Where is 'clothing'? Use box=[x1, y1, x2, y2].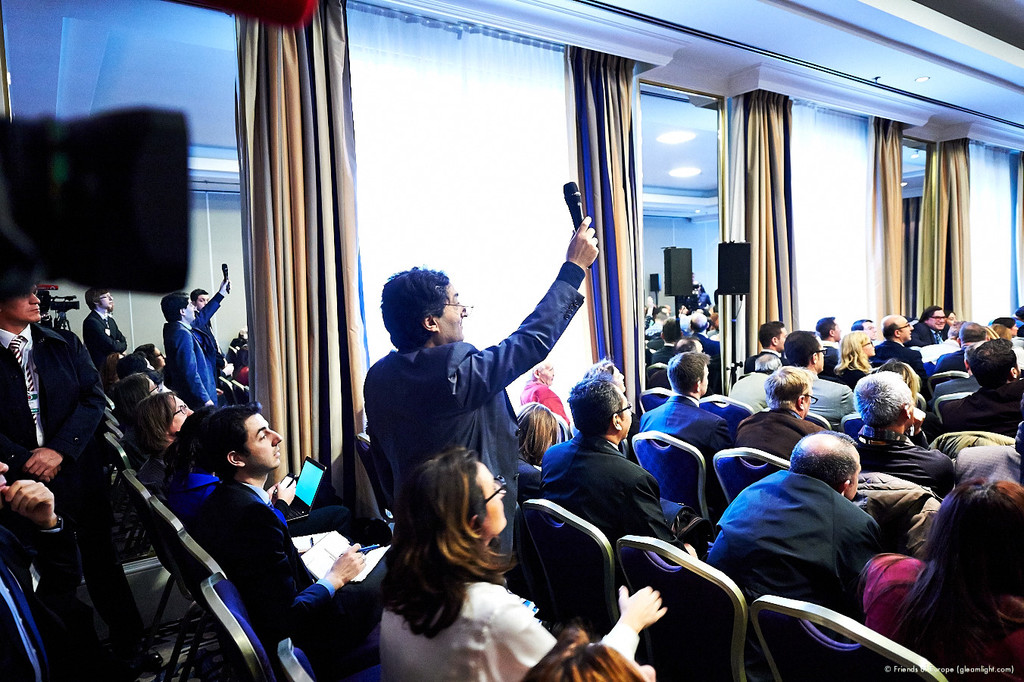
box=[518, 379, 567, 423].
